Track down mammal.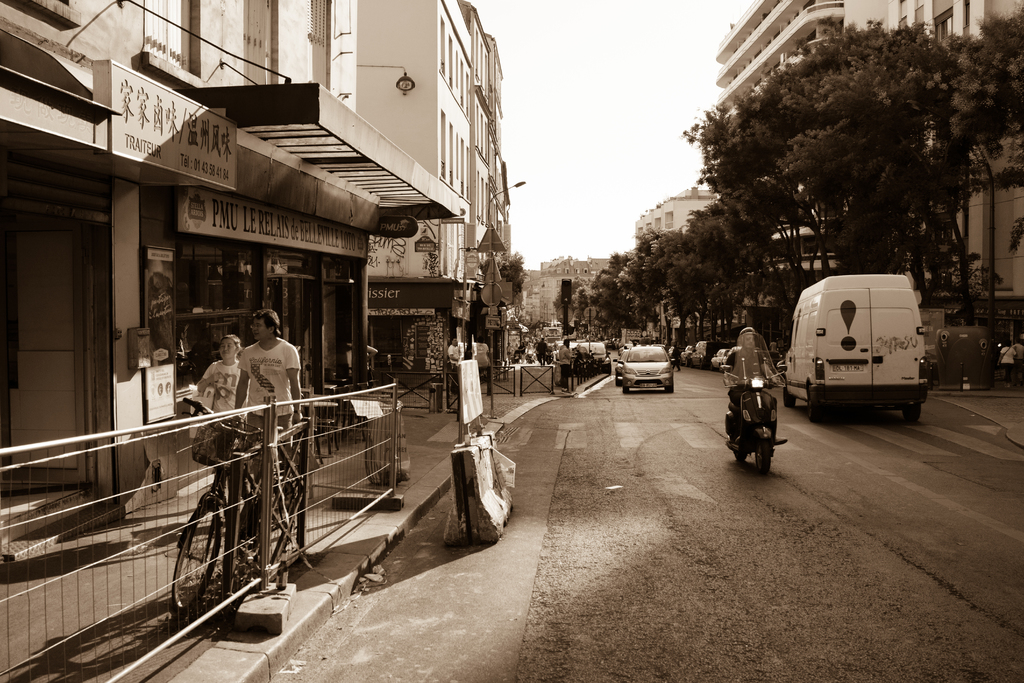
Tracked to 527,342,534,362.
